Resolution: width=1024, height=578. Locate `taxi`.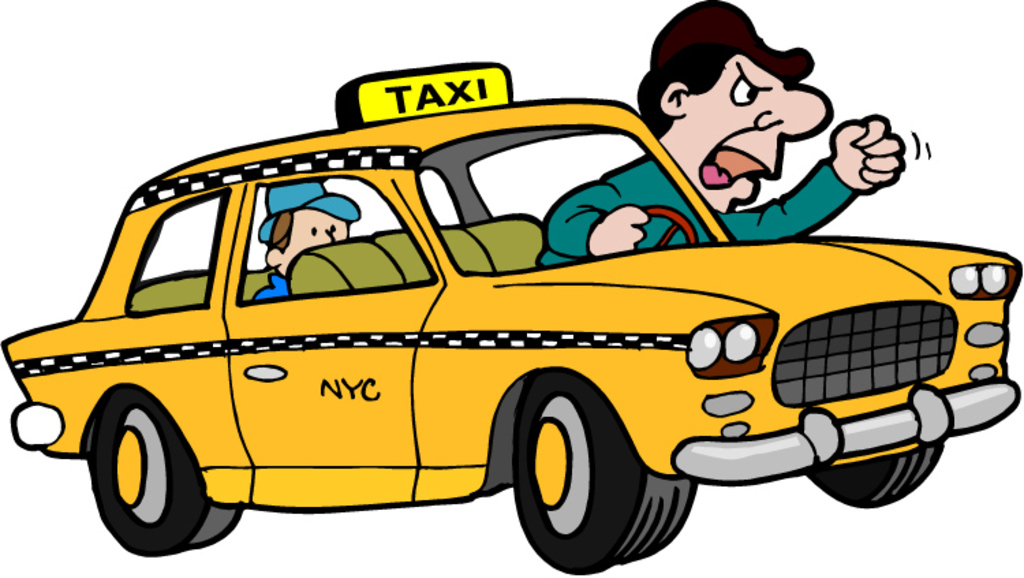
(x1=0, y1=61, x2=1023, y2=559).
